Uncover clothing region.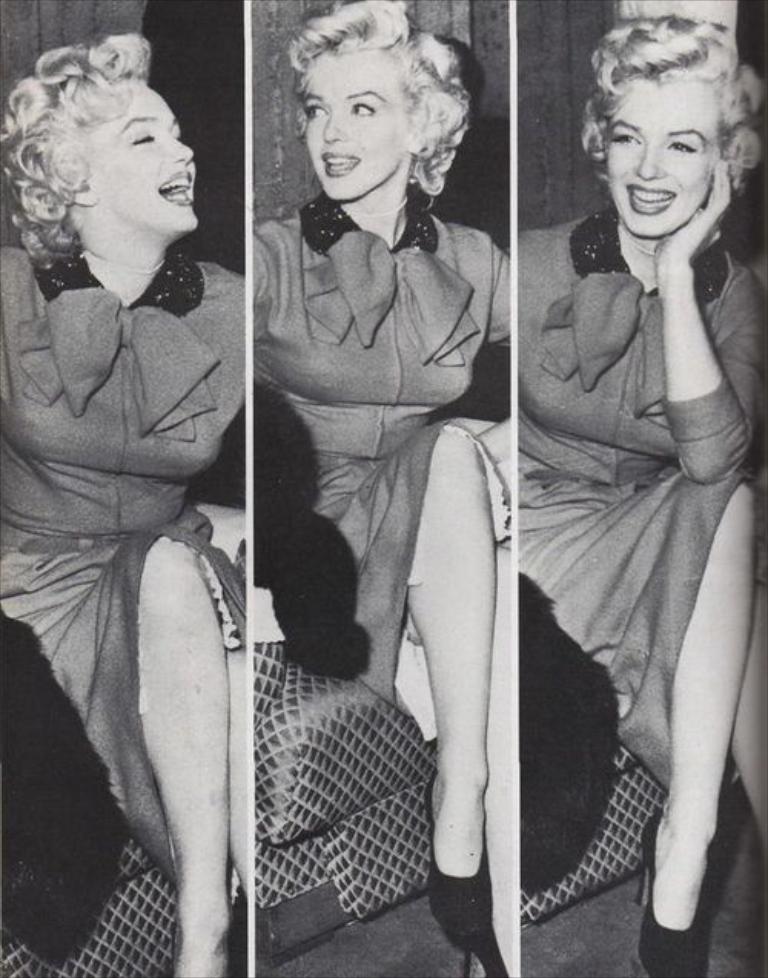
Uncovered: [249, 192, 515, 746].
